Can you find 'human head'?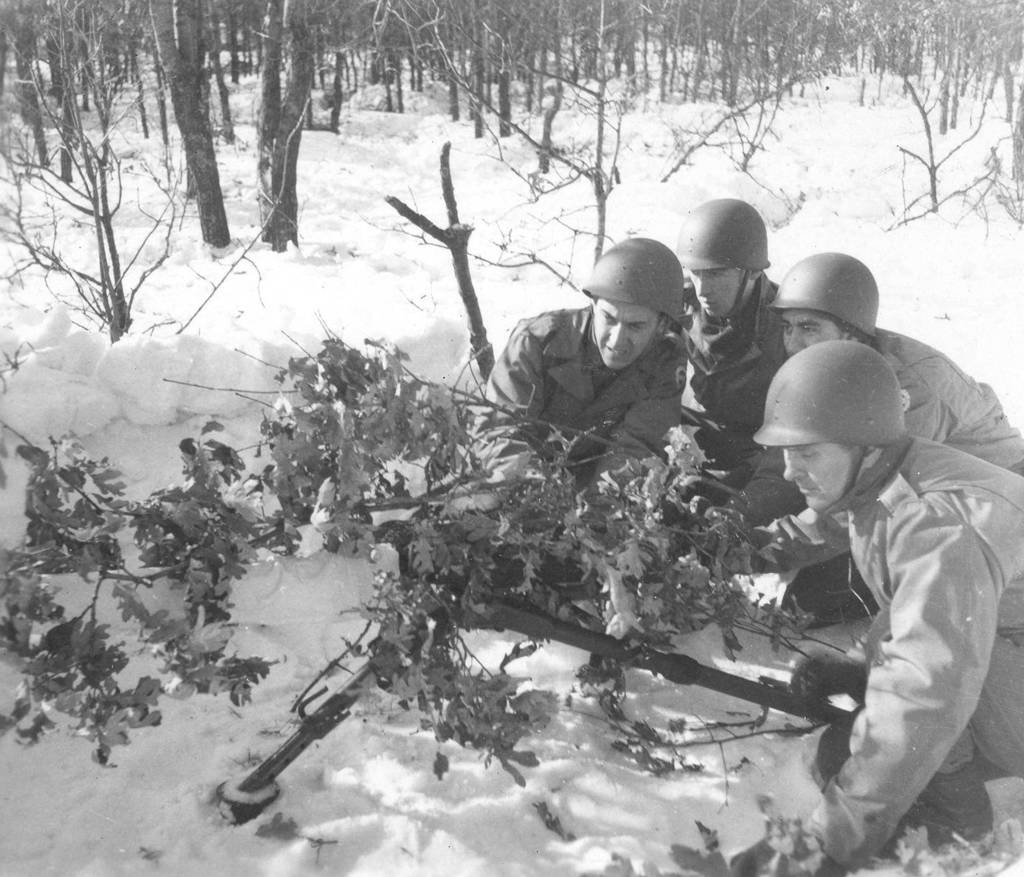
Yes, bounding box: [762, 251, 883, 356].
